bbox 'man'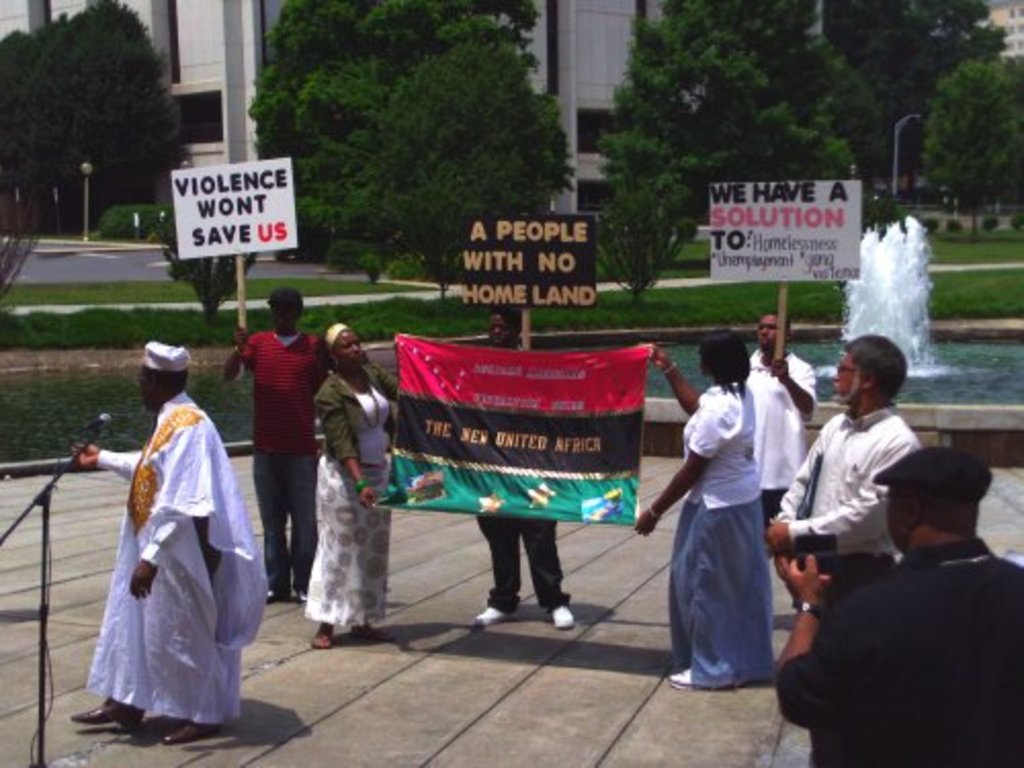
[left=768, top=432, right=1022, bottom=756]
